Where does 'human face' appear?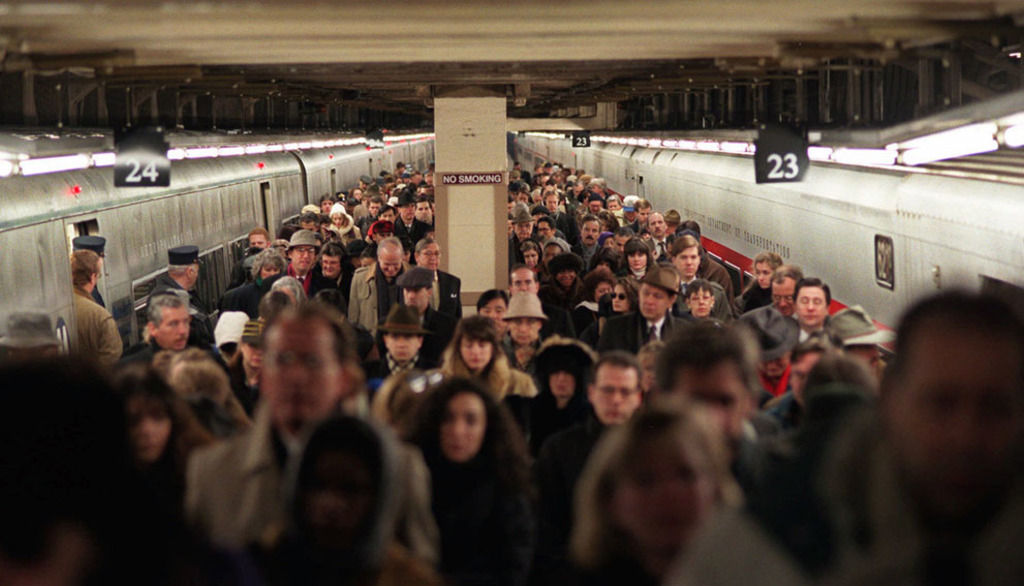
Appears at (608,196,618,210).
